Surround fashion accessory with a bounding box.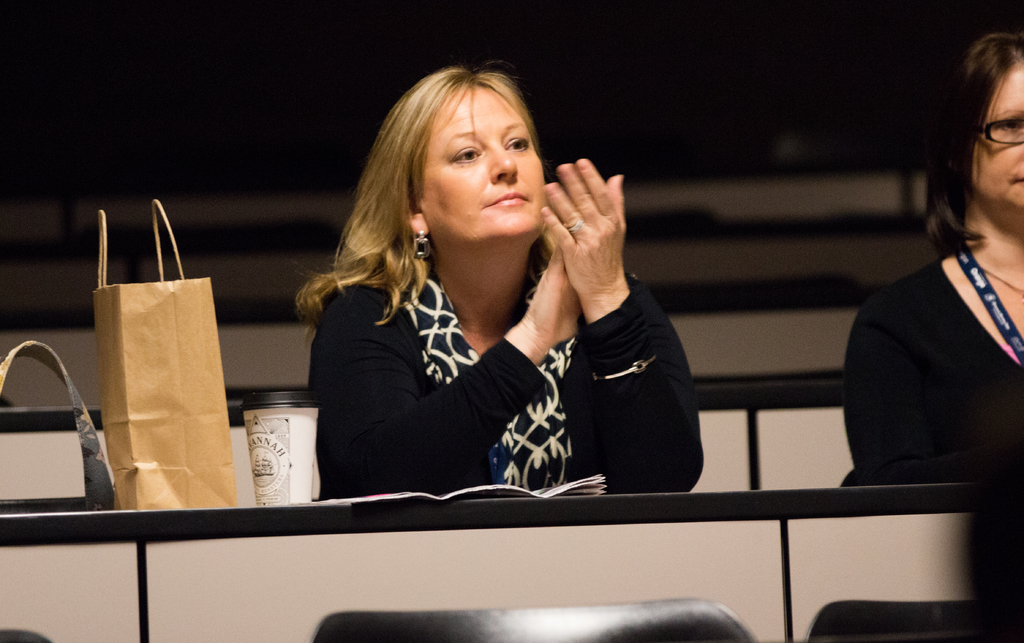
[565, 213, 590, 235].
